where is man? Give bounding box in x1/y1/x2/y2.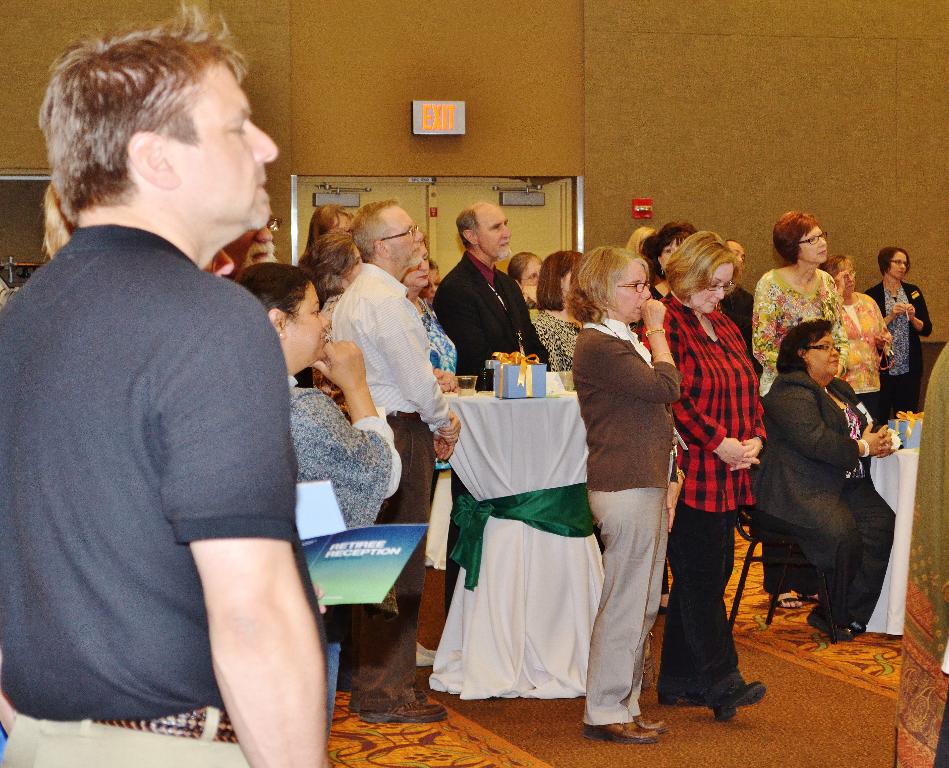
0/0/333/767.
